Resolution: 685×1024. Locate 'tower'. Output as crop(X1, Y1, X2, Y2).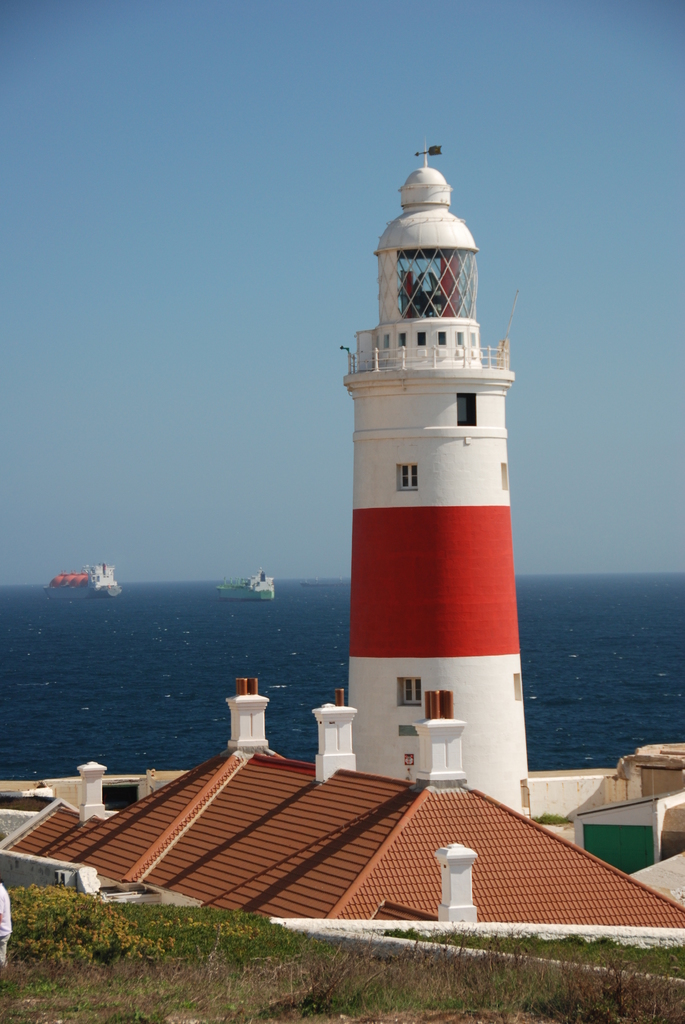
crop(328, 145, 537, 753).
